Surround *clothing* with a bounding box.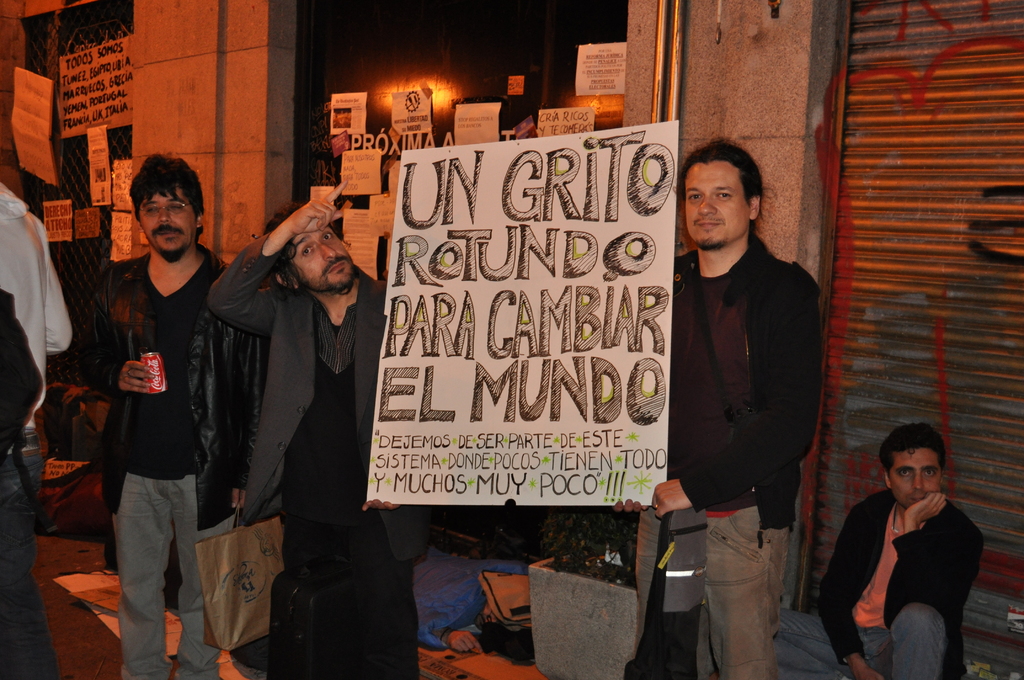
detection(0, 180, 72, 466).
